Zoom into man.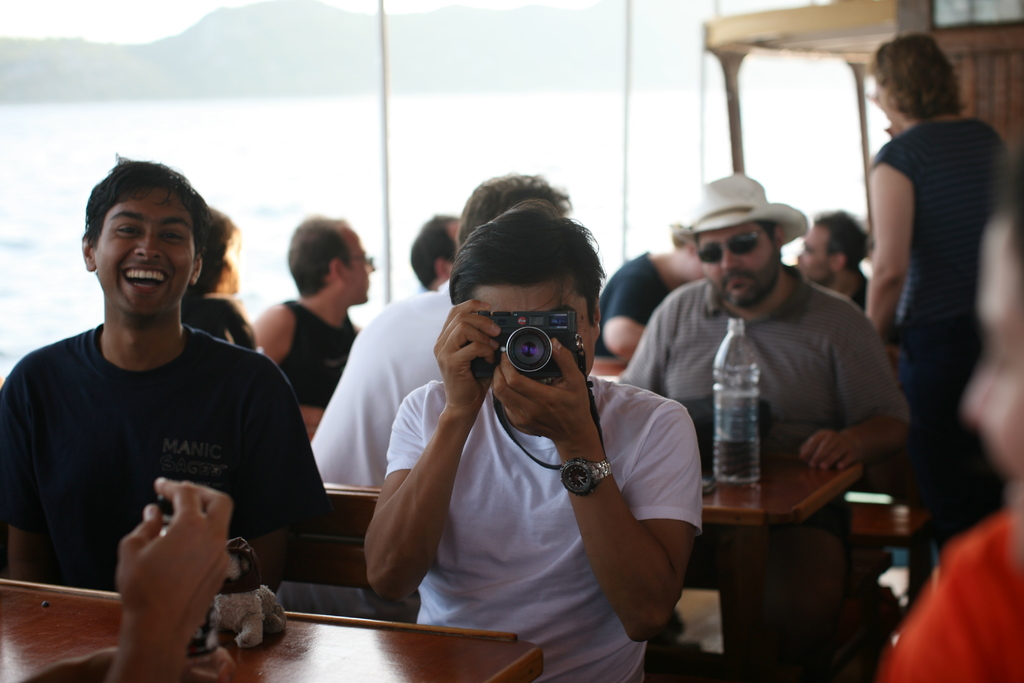
Zoom target: {"left": 597, "top": 227, "right": 717, "bottom": 365}.
